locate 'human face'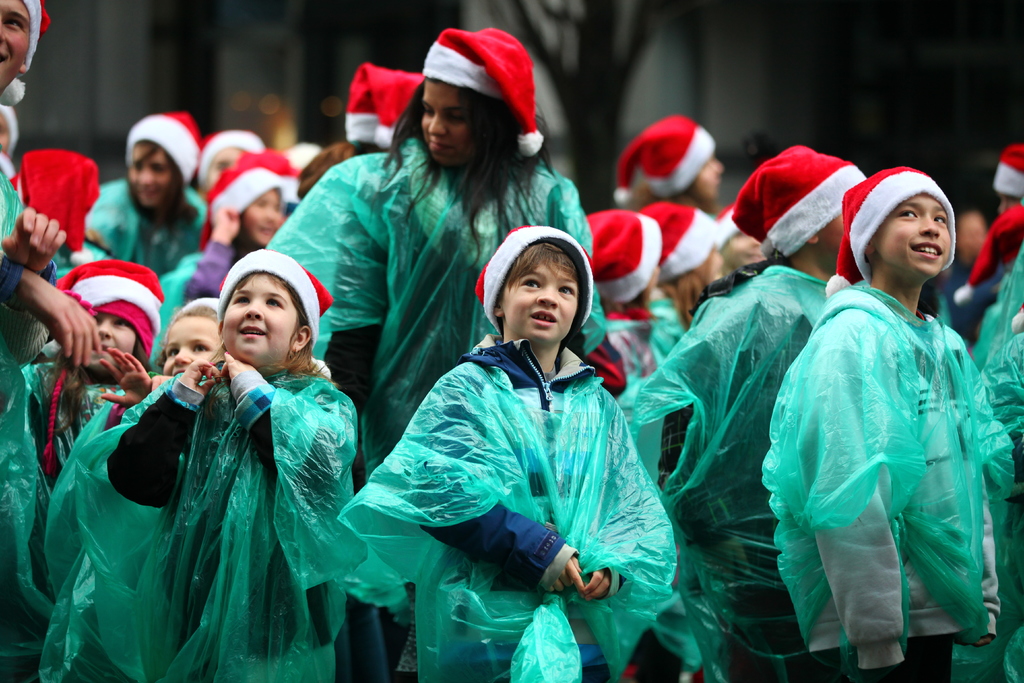
Rect(871, 194, 951, 278)
